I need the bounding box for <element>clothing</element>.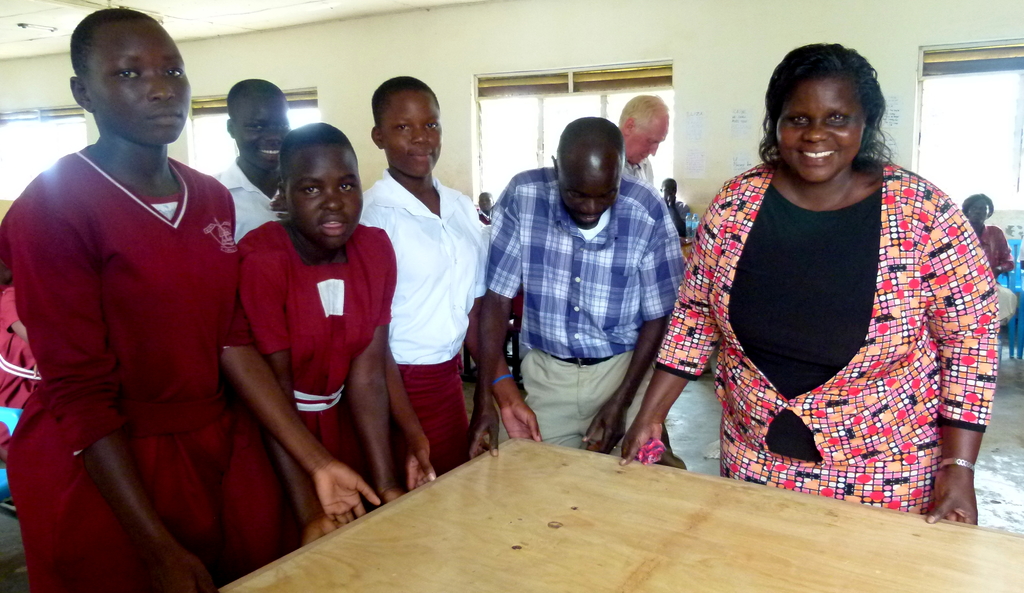
Here it is: pyautogui.locateOnScreen(486, 165, 689, 457).
